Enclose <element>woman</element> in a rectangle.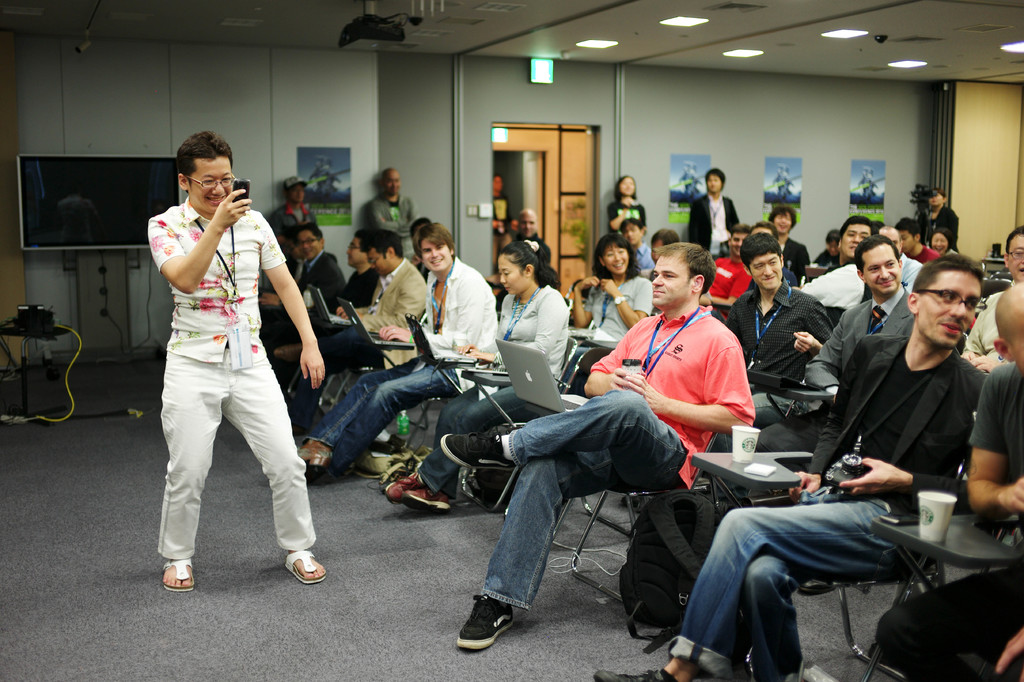
378, 239, 566, 524.
